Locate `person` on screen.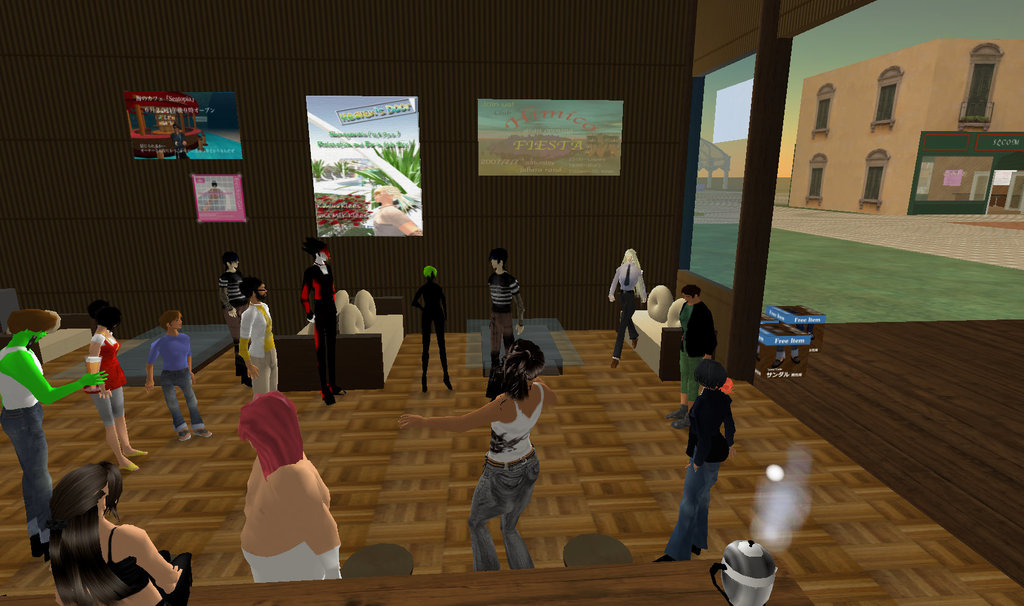
On screen at rect(413, 262, 458, 392).
